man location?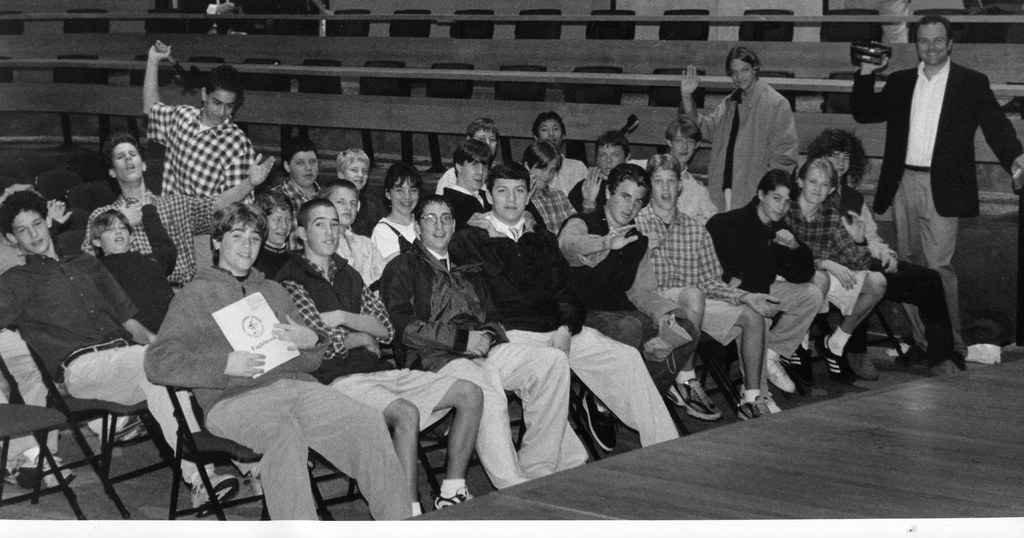
bbox=(518, 140, 582, 234)
